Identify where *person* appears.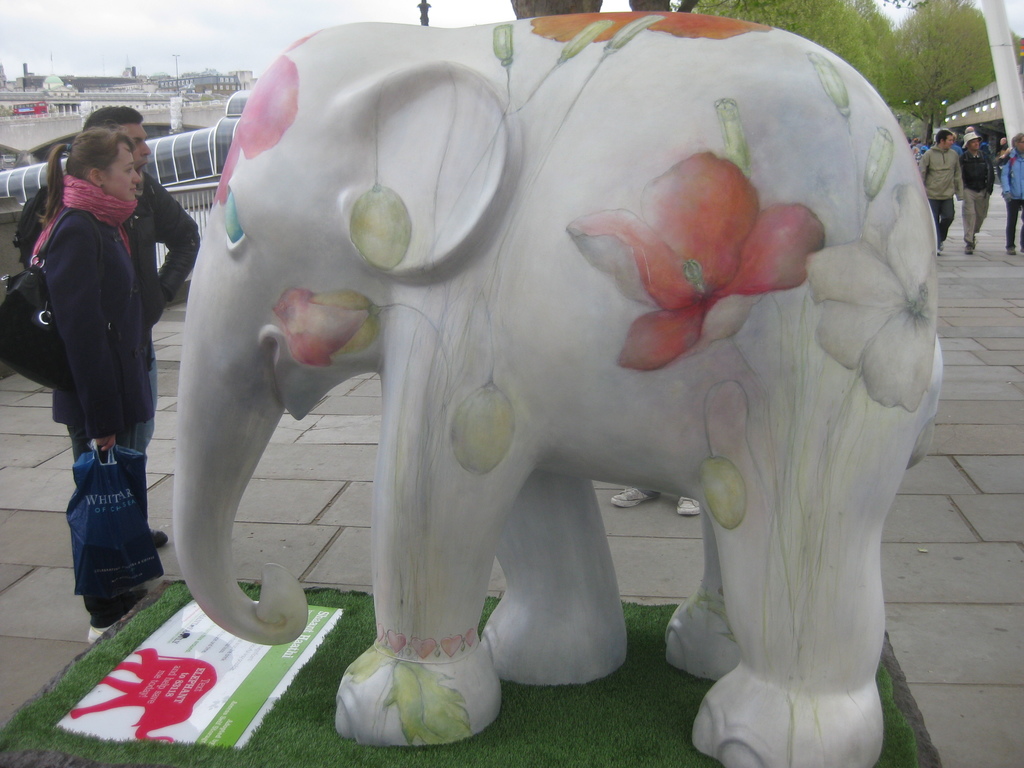
Appears at rect(961, 129, 996, 252).
